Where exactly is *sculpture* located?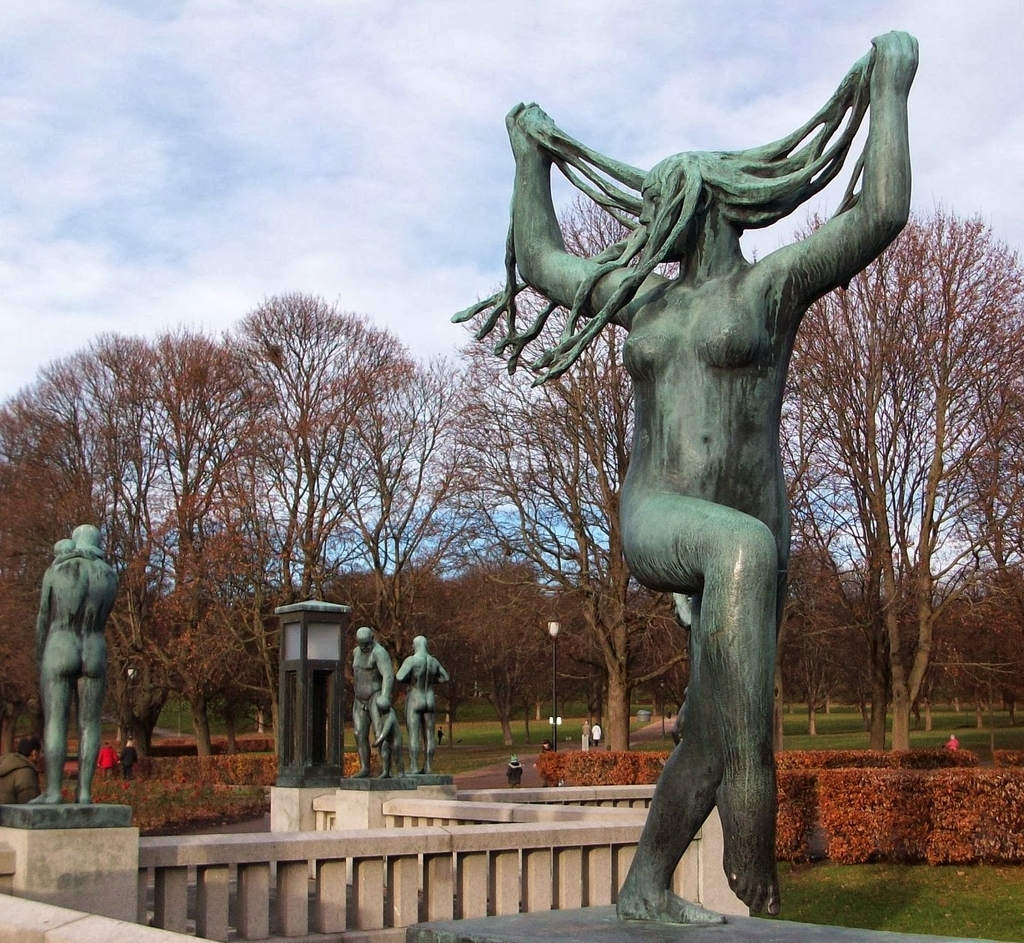
Its bounding box is bbox=(467, 29, 909, 878).
